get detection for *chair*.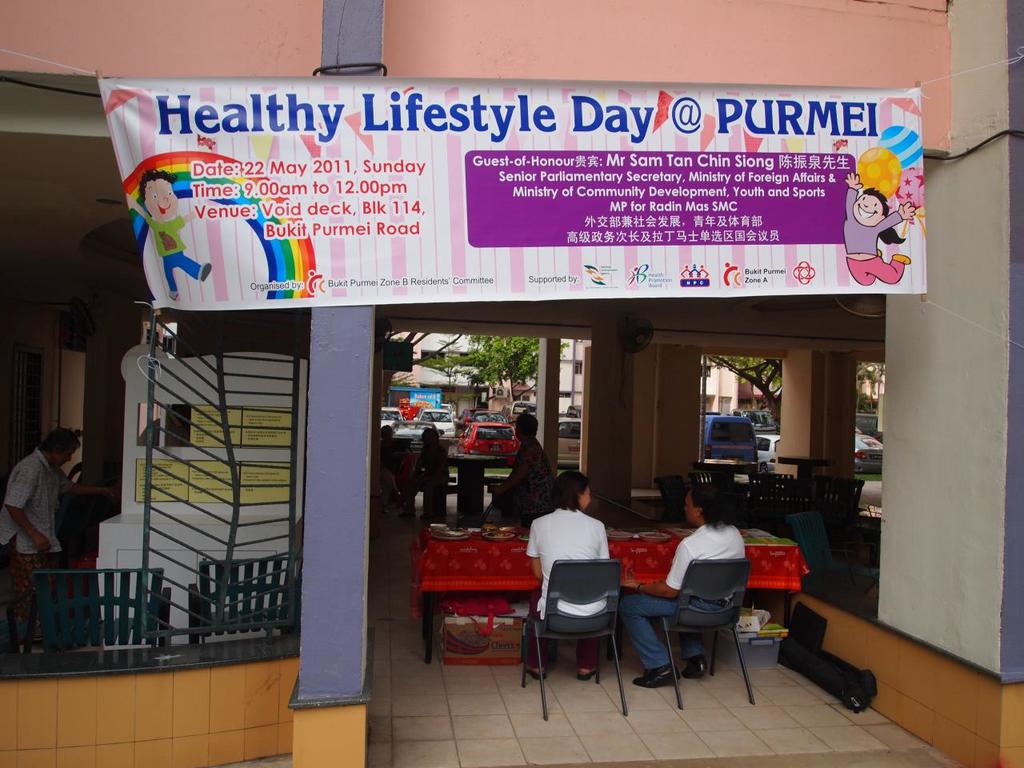
Detection: region(814, 482, 865, 535).
